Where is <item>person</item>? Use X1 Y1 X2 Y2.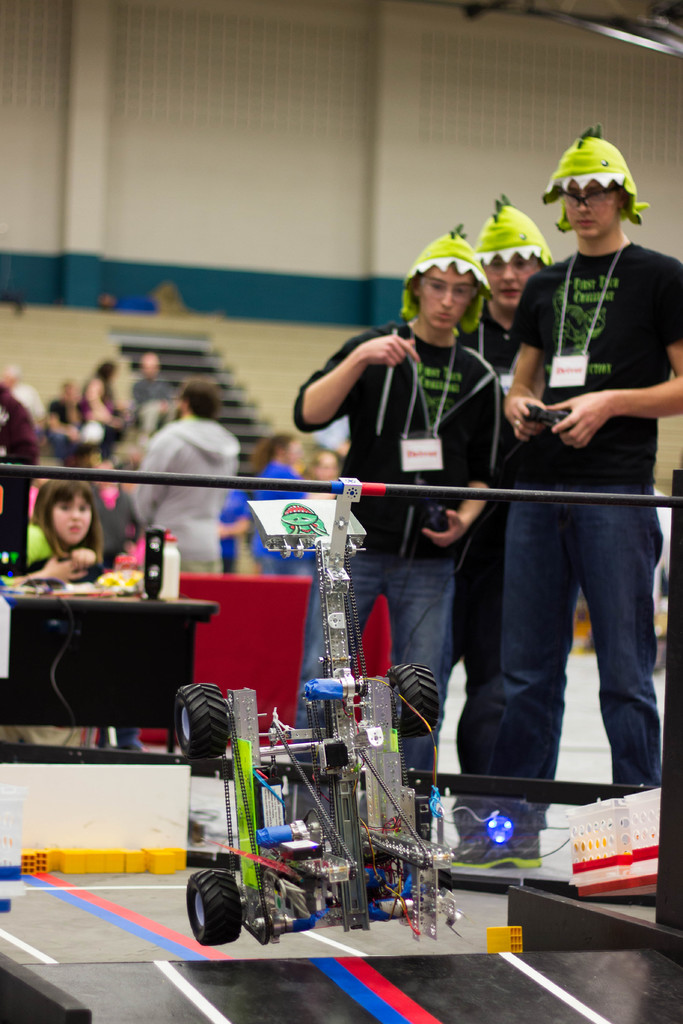
437 200 570 858.
